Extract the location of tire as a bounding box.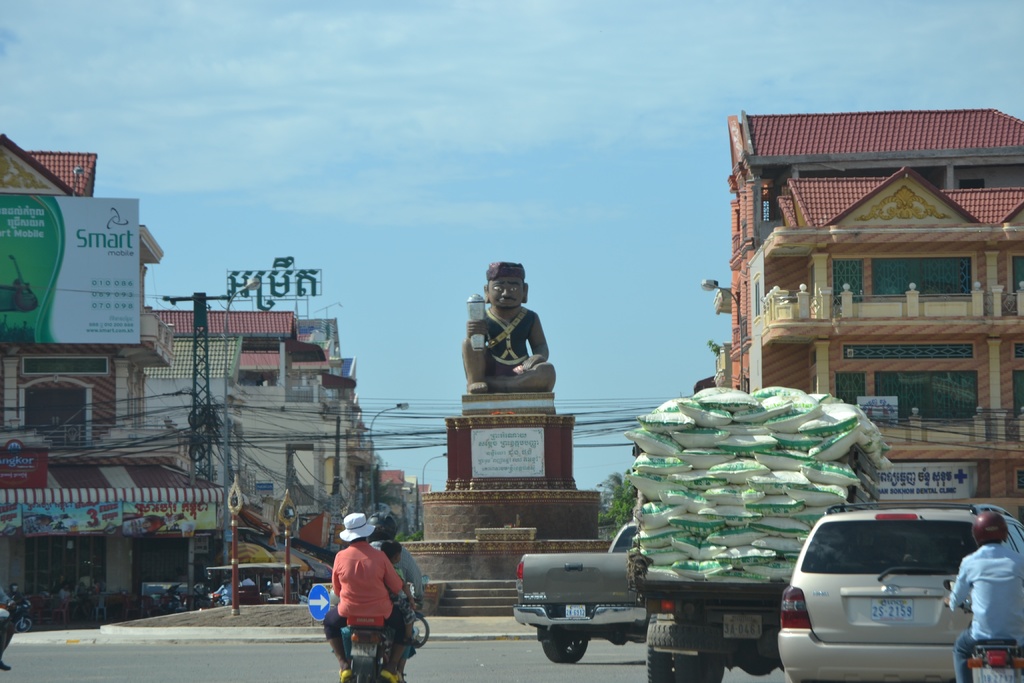
BBox(535, 627, 584, 659).
